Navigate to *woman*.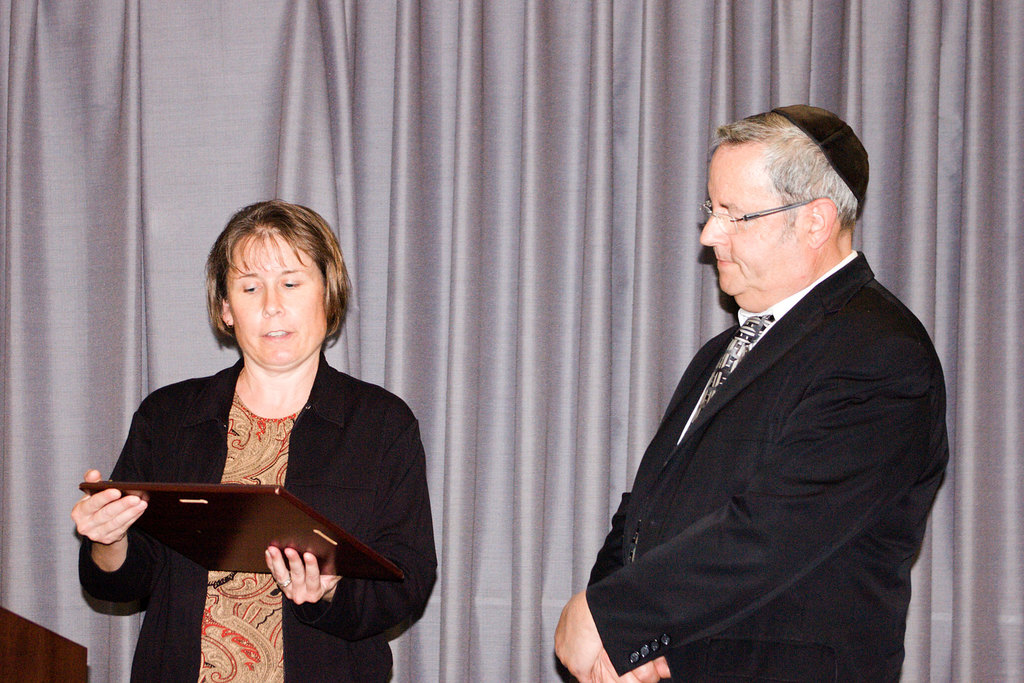
Navigation target: bbox(95, 204, 419, 637).
